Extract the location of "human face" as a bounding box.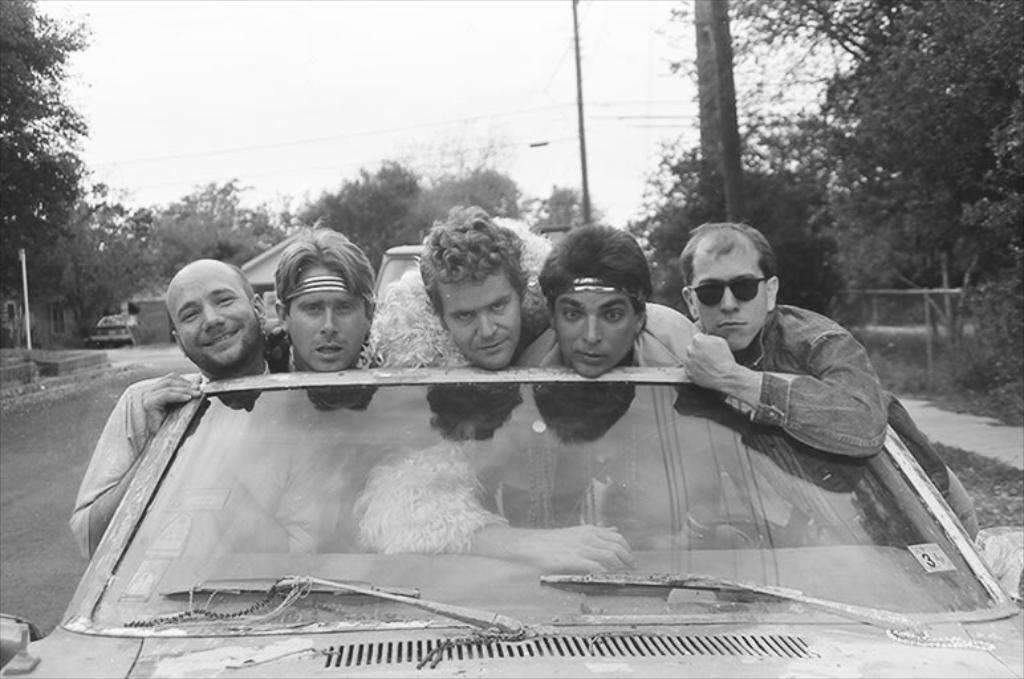
rect(562, 286, 637, 370).
